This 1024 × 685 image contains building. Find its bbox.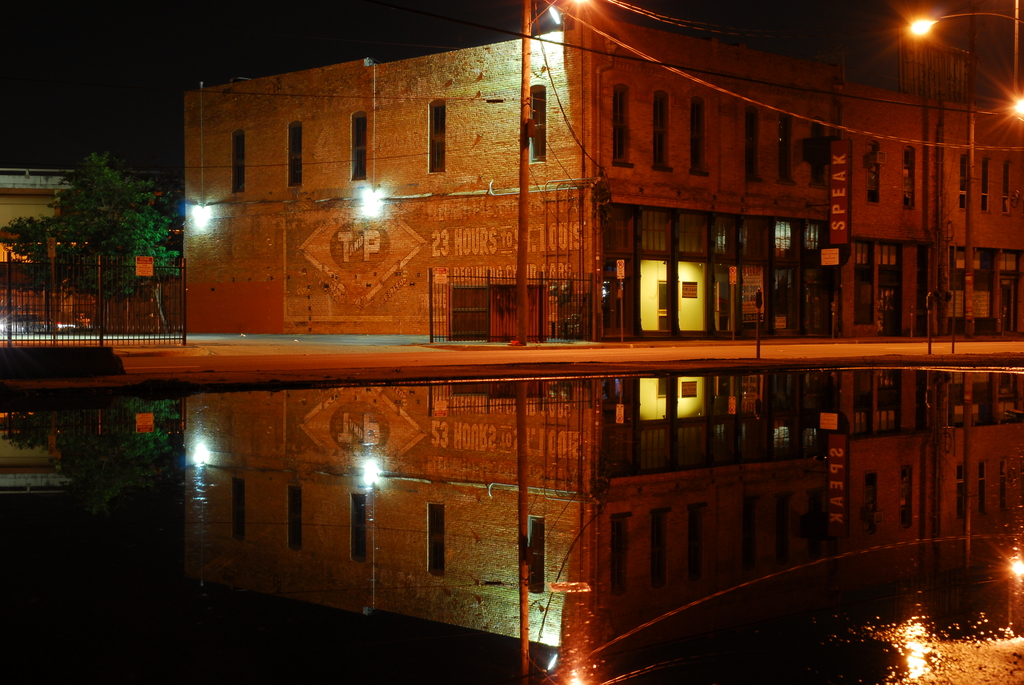
bbox(179, 0, 1023, 345).
